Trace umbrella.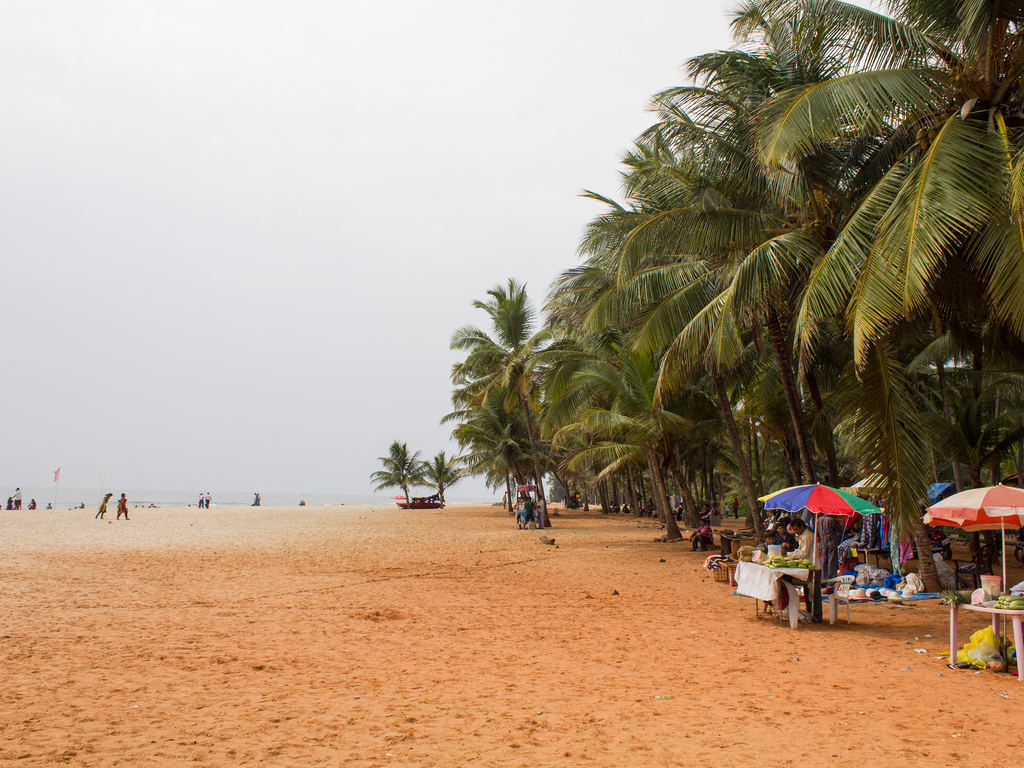
Traced to 760:482:879:573.
